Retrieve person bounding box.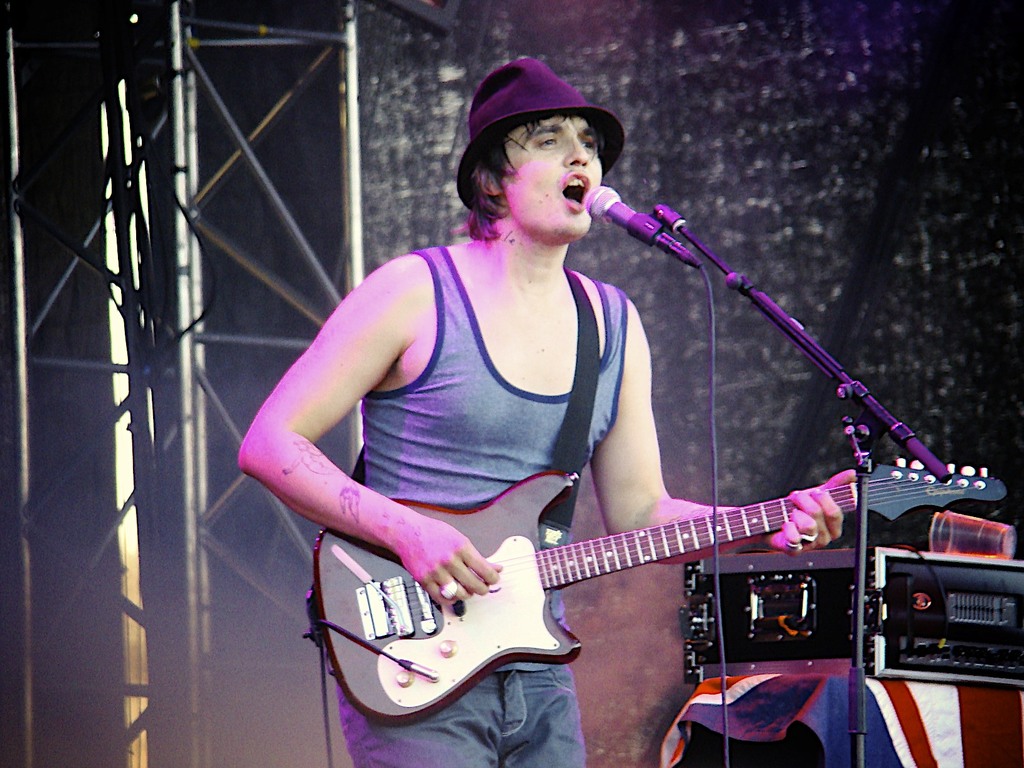
Bounding box: (236,59,851,767).
